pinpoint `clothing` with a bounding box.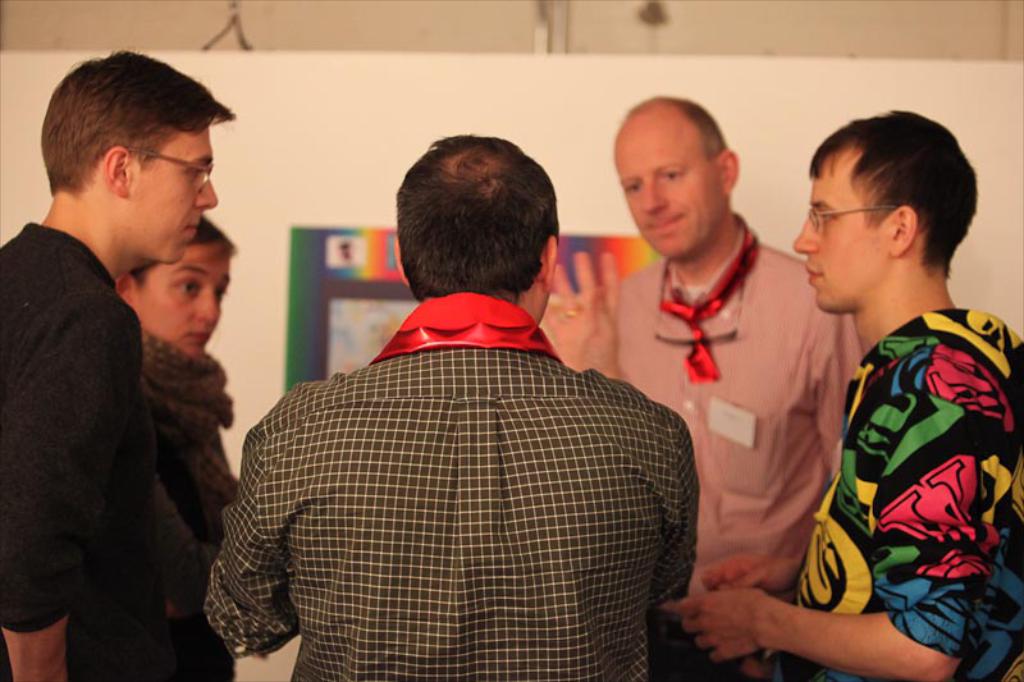
{"left": 613, "top": 218, "right": 863, "bottom": 681}.
